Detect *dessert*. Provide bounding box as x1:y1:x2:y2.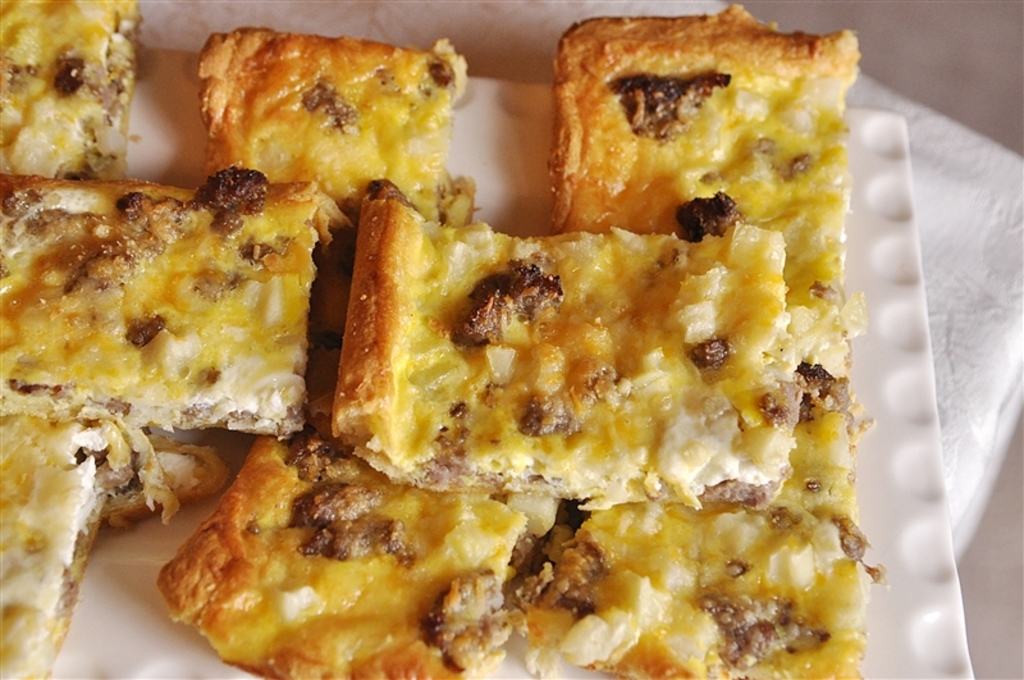
0:164:330:443.
